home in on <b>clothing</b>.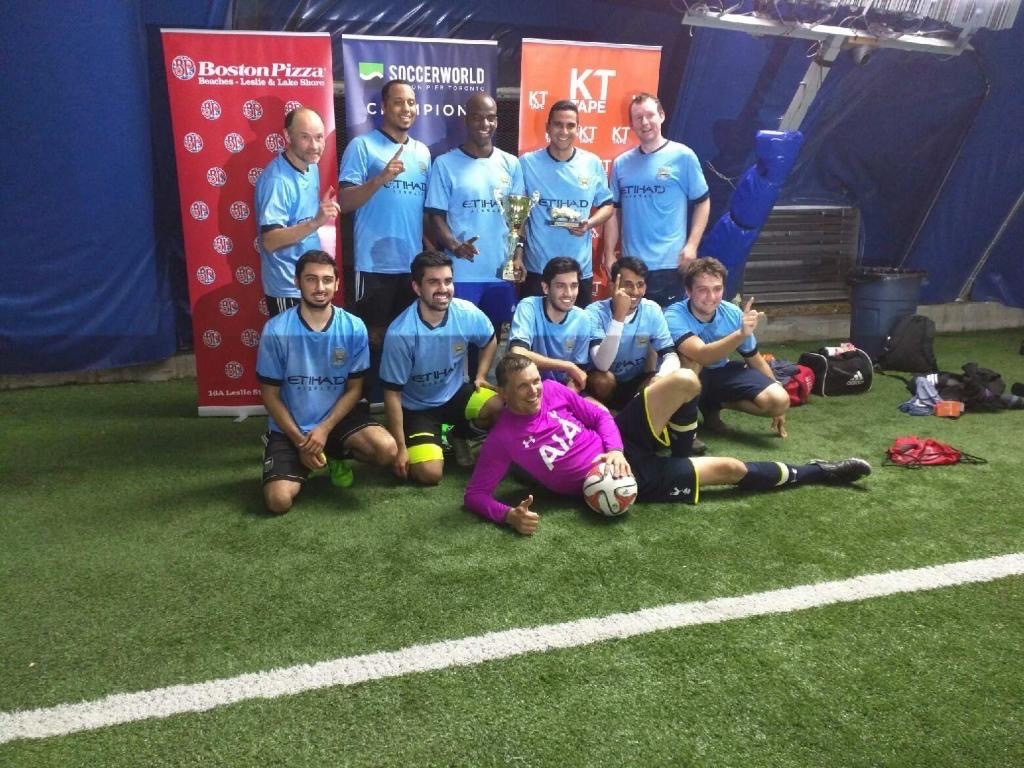
Homed in at (610,139,709,310).
